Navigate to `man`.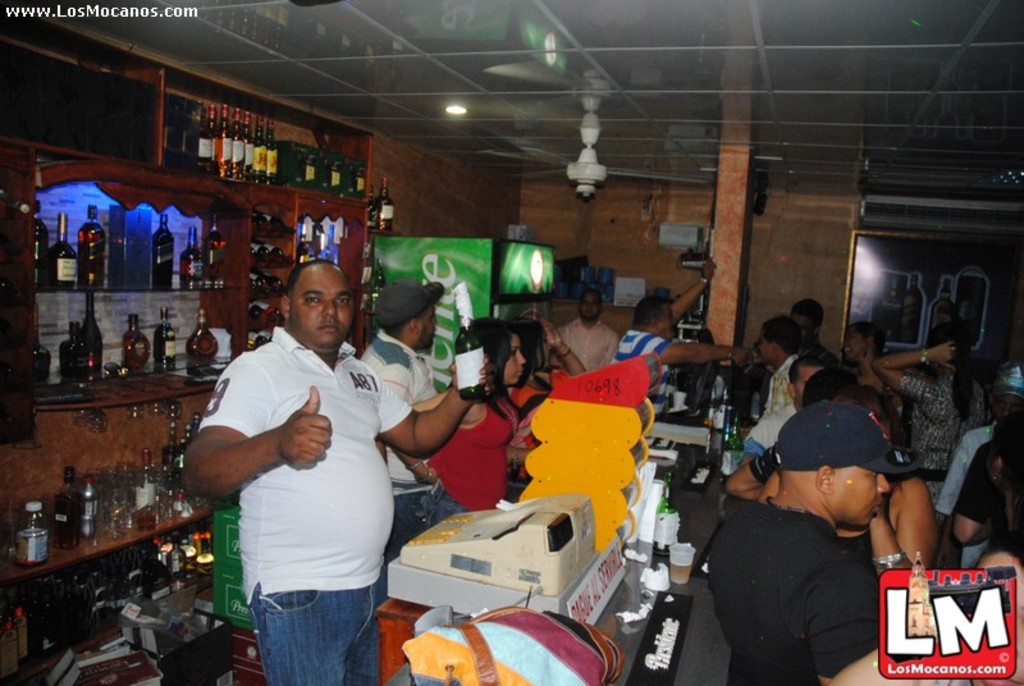
Navigation target: <box>695,399,954,677</box>.
